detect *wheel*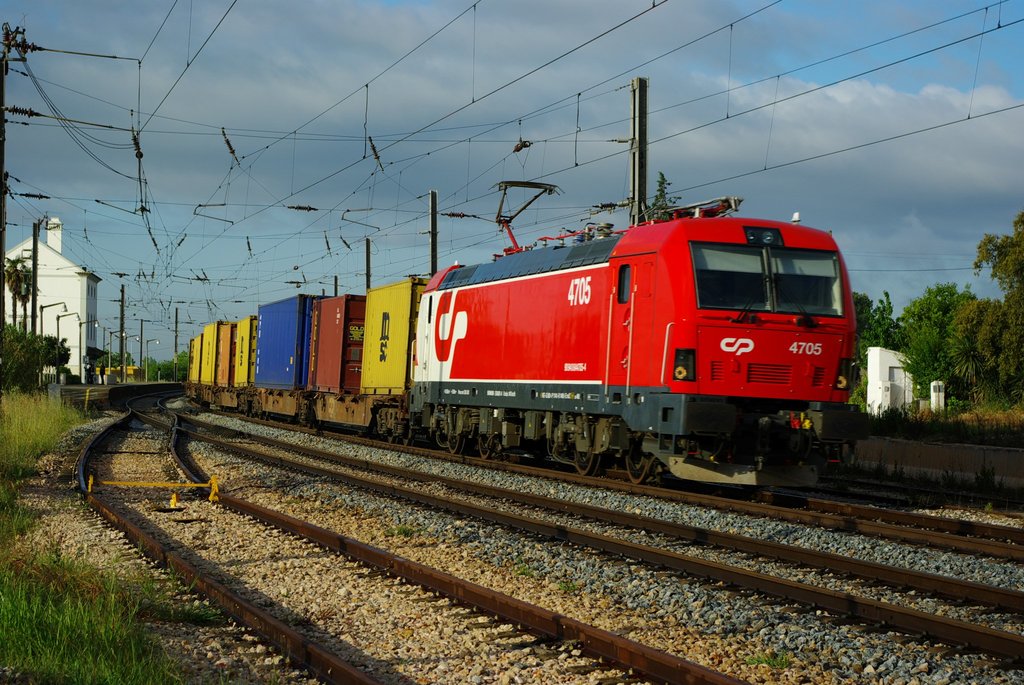
x1=388 y1=436 x2=400 y2=444
